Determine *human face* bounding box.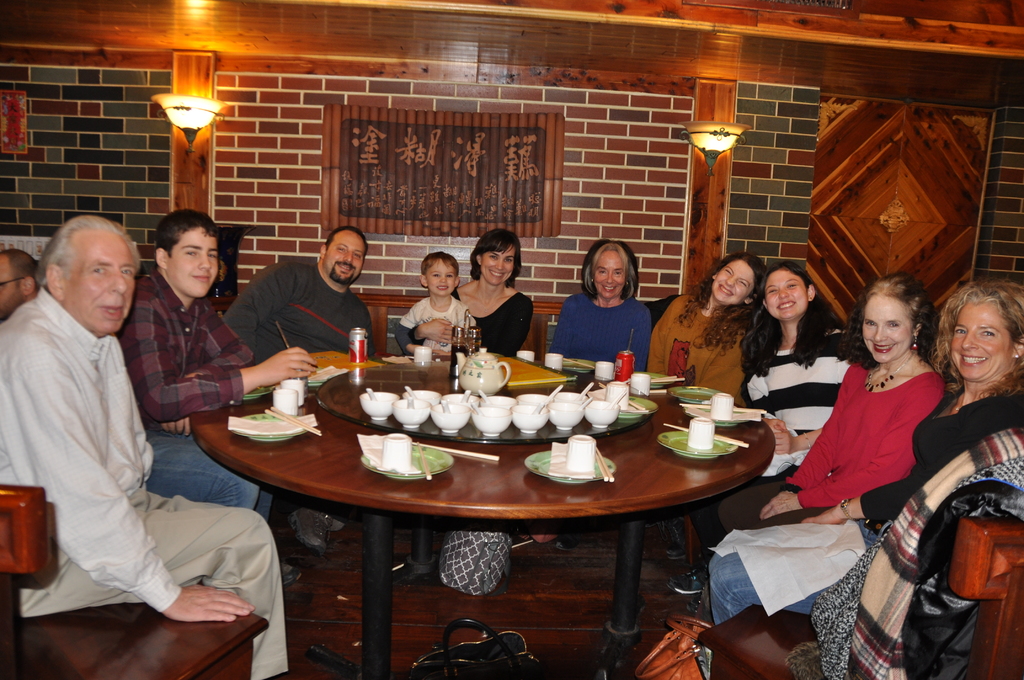
Determined: box=[767, 274, 807, 320].
